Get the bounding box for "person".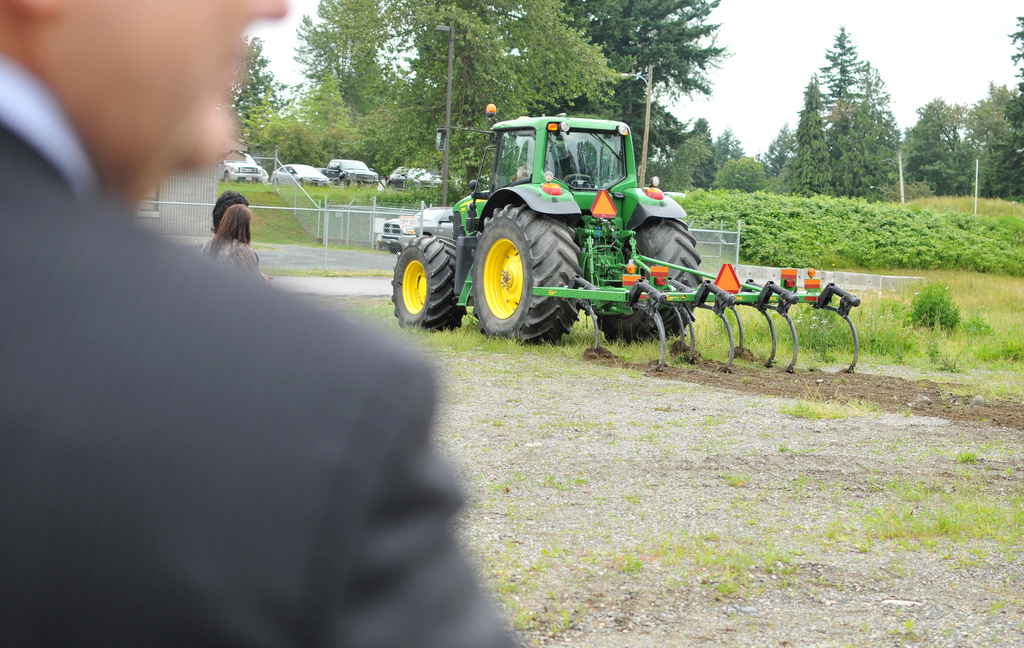
x1=191 y1=190 x2=244 y2=264.
